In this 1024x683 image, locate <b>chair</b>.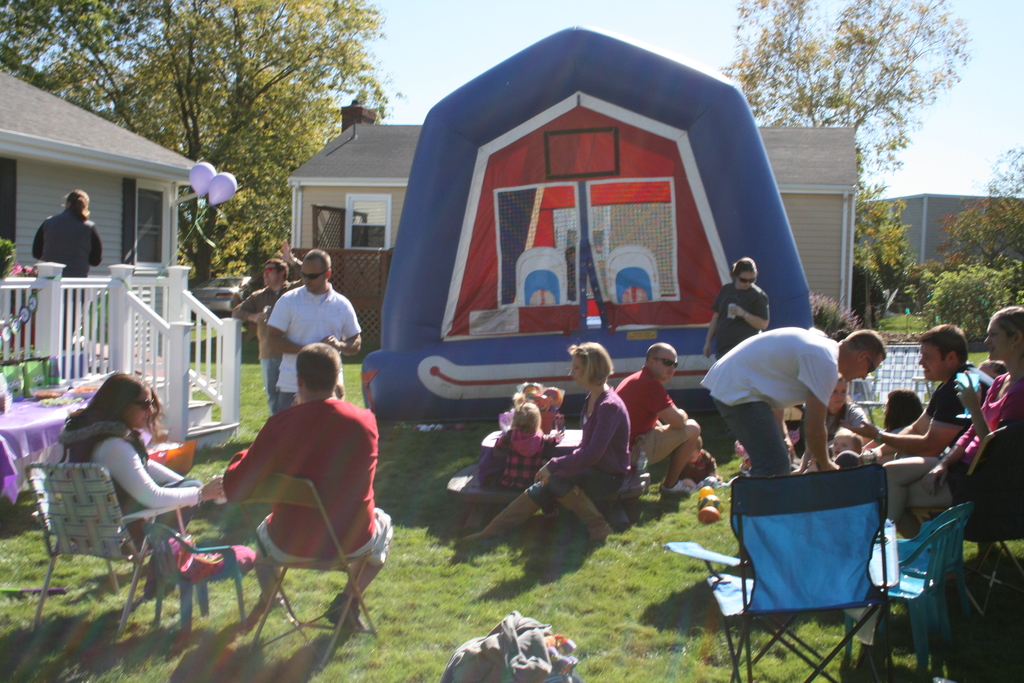
Bounding box: 861, 500, 975, 682.
